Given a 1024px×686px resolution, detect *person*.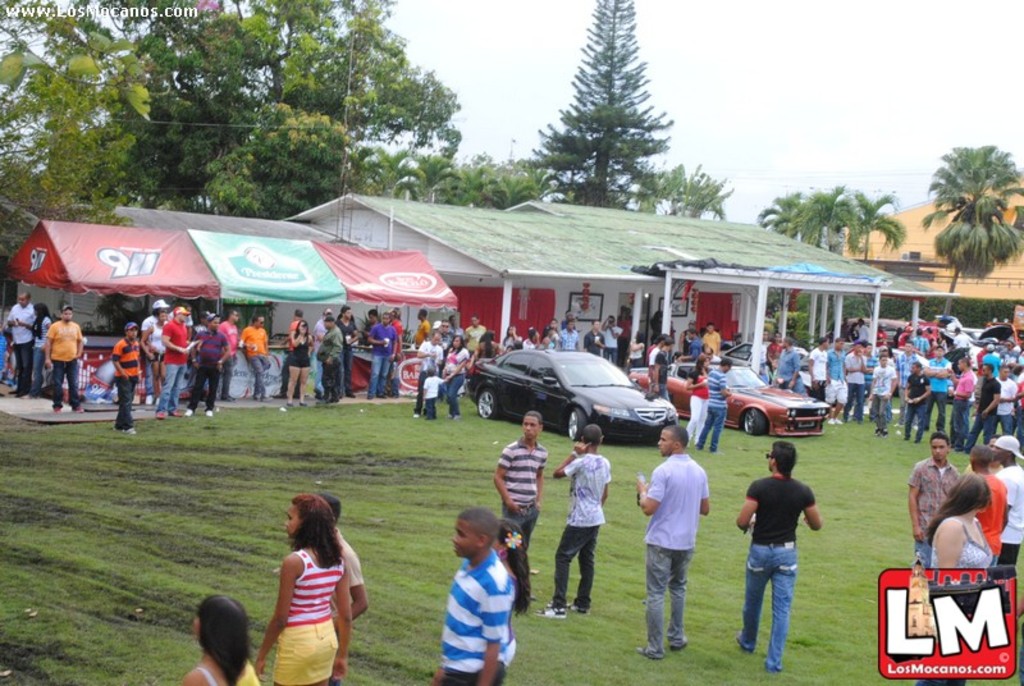
Rect(183, 595, 262, 685).
